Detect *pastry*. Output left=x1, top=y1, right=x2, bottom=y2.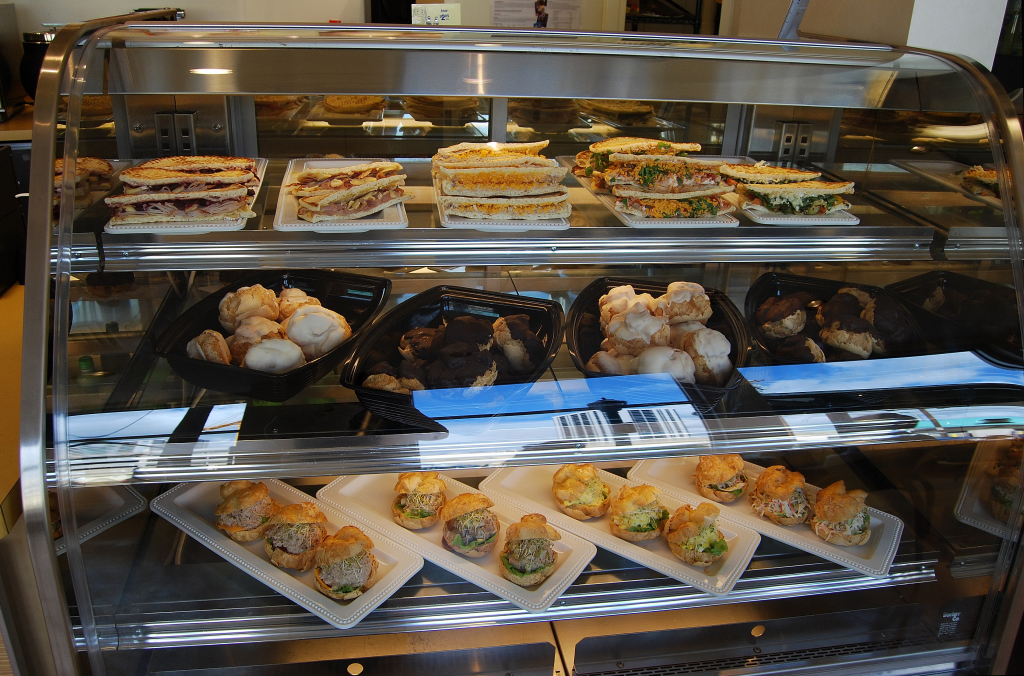
left=586, top=279, right=732, bottom=387.
